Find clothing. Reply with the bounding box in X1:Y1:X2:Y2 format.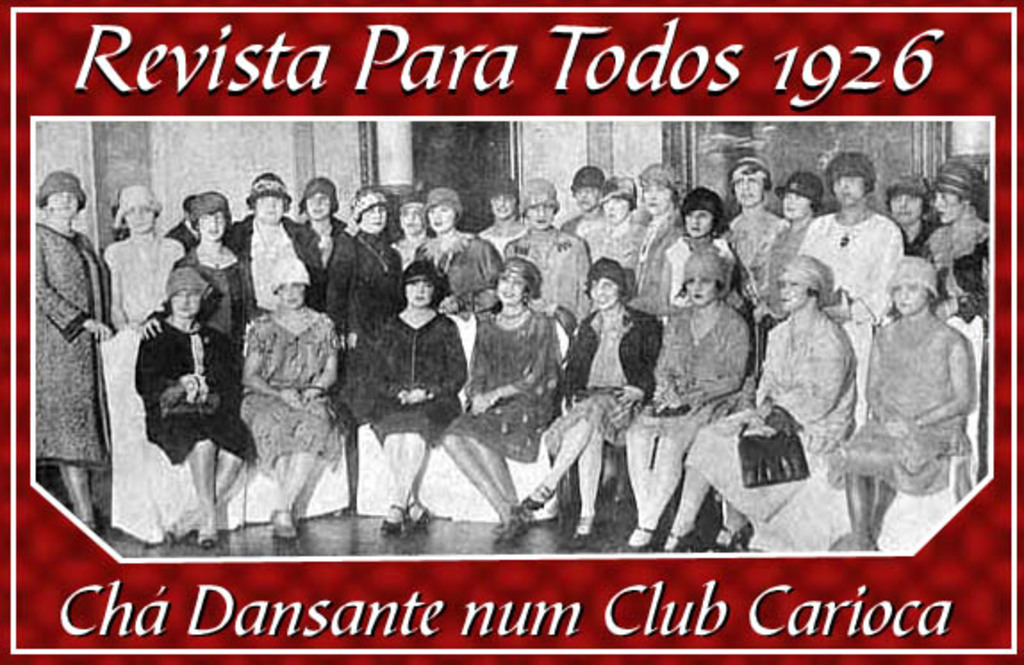
555:205:607:244.
